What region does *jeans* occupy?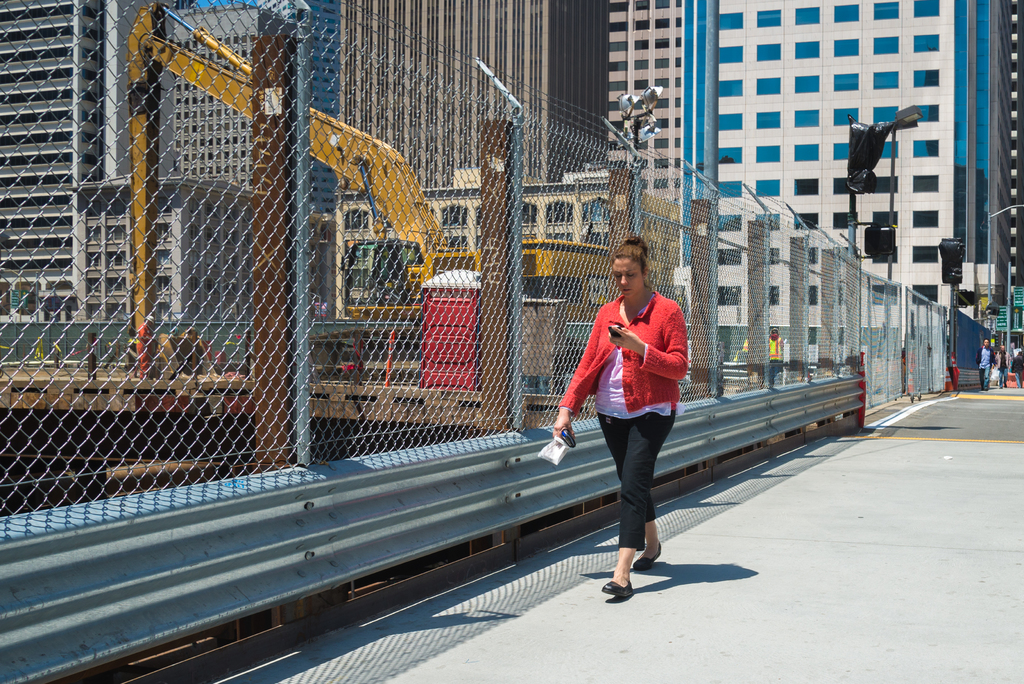
978 365 991 390.
